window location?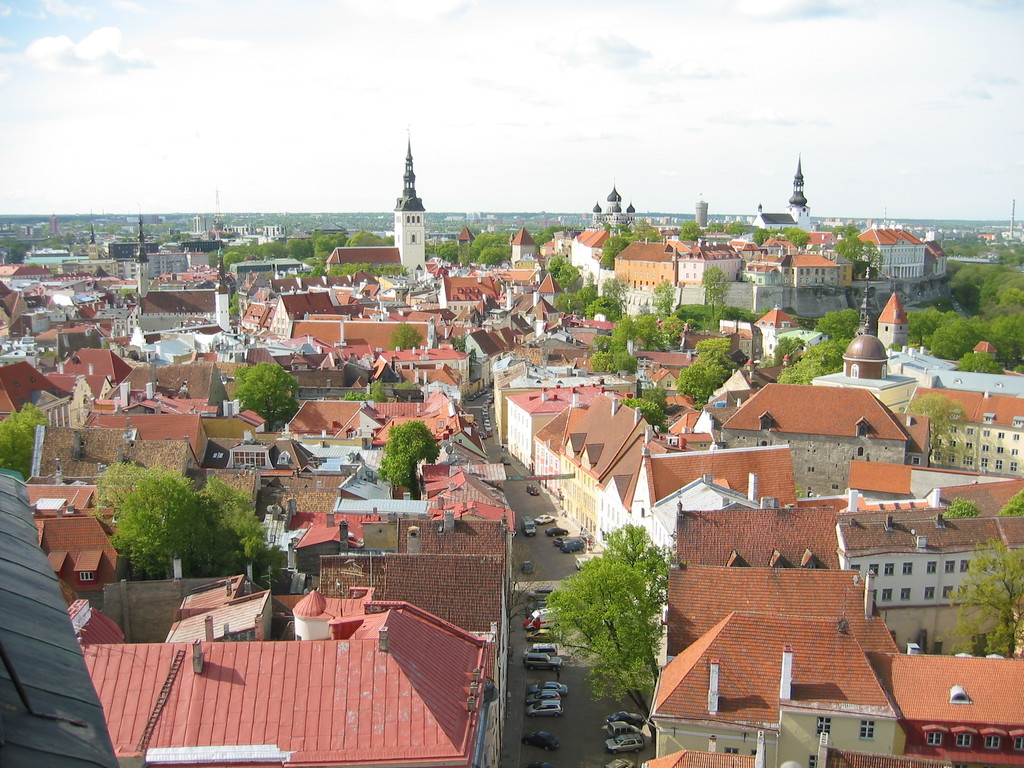
884, 563, 895, 576
